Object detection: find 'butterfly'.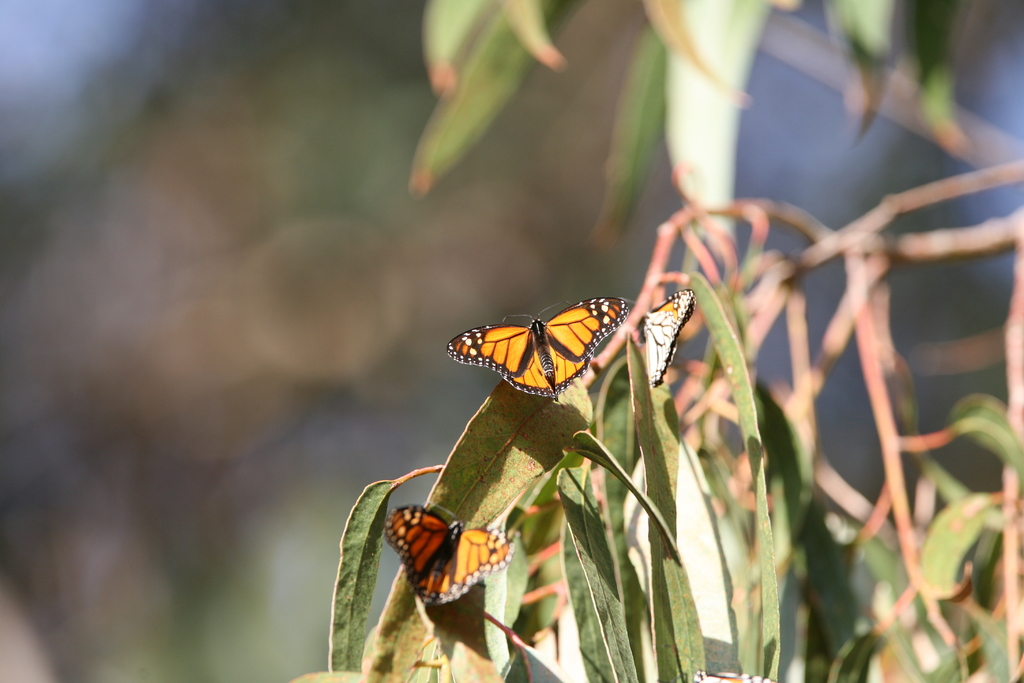
{"left": 444, "top": 297, "right": 625, "bottom": 406}.
